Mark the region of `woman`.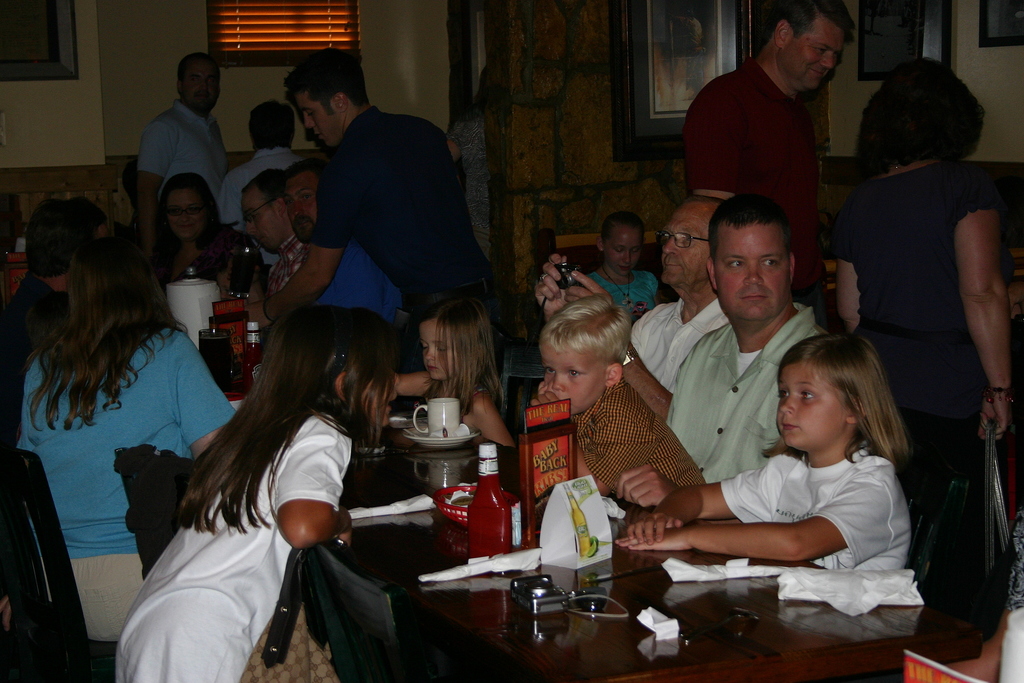
Region: [447,75,493,263].
